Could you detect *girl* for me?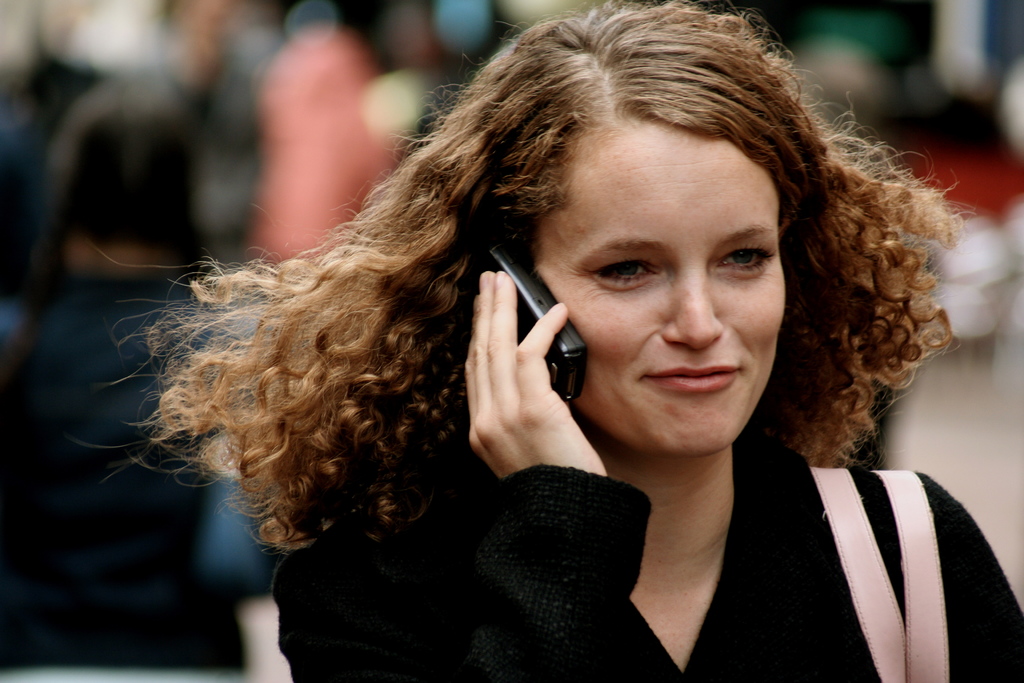
Detection result: Rect(65, 0, 1023, 682).
